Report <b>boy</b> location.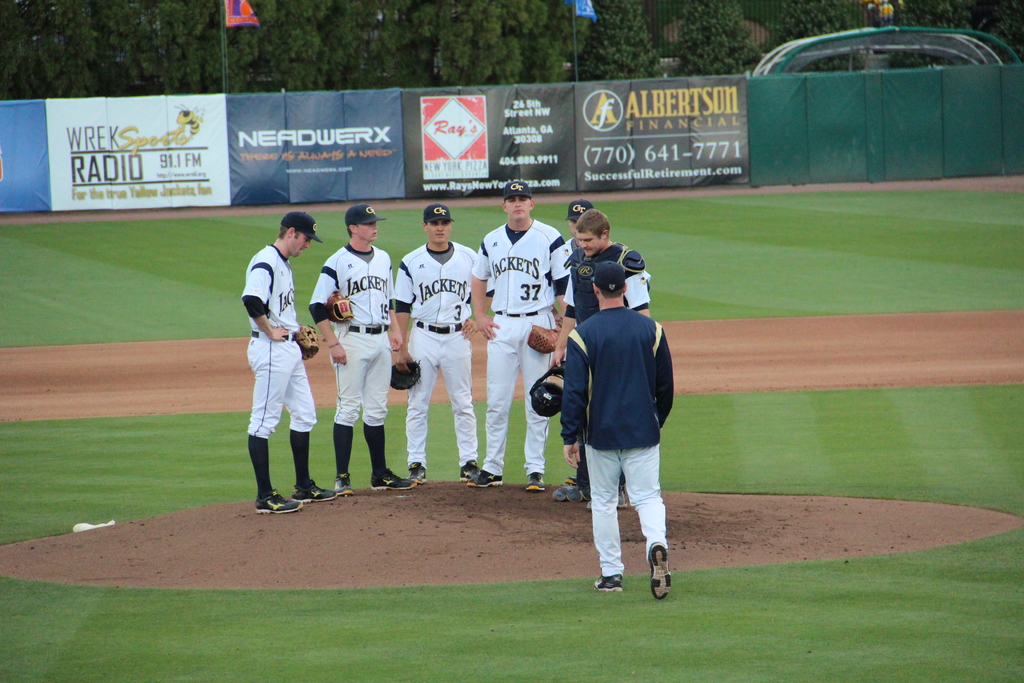
Report: [left=307, top=201, right=423, bottom=492].
